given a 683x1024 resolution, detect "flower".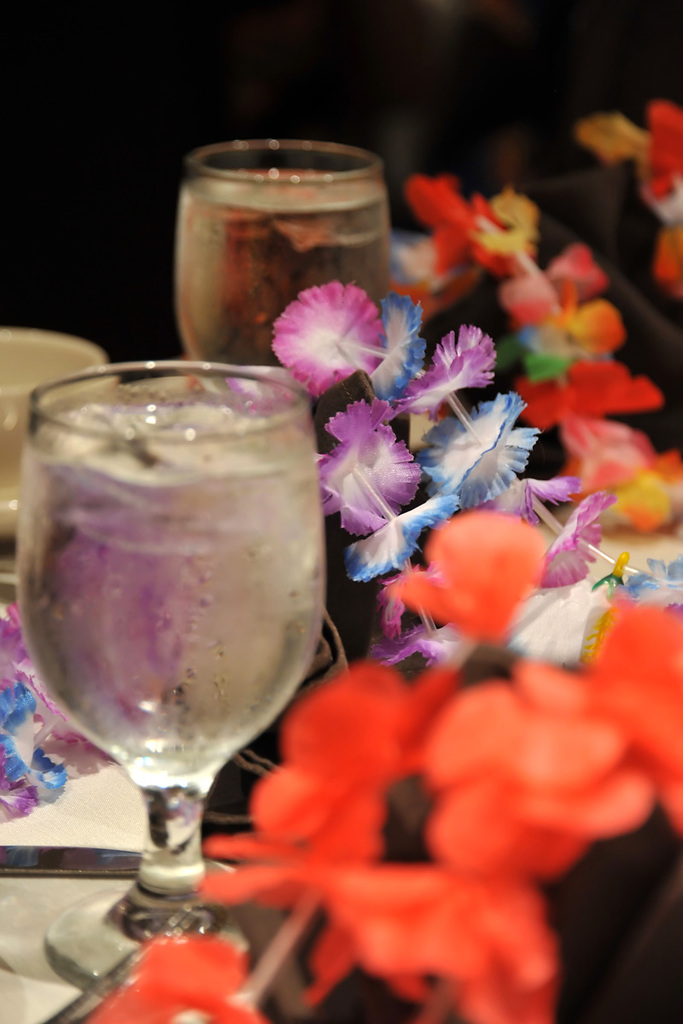
79:931:266:1023.
